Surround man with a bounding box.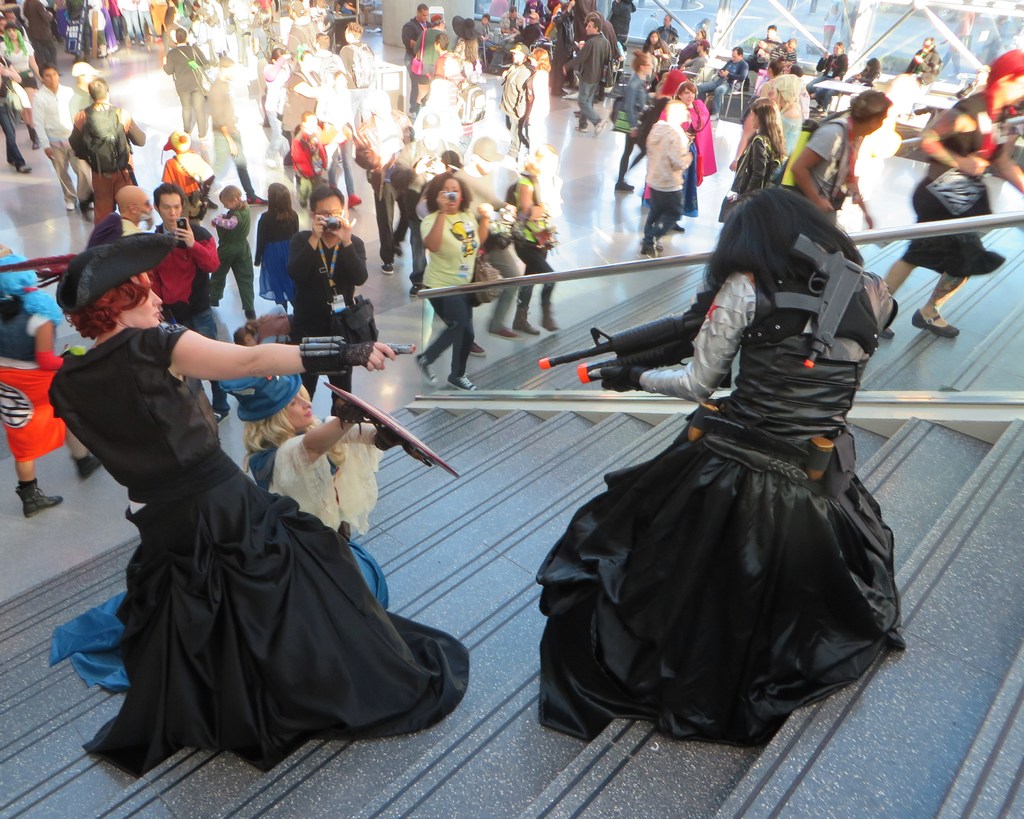
(x1=790, y1=88, x2=893, y2=225).
